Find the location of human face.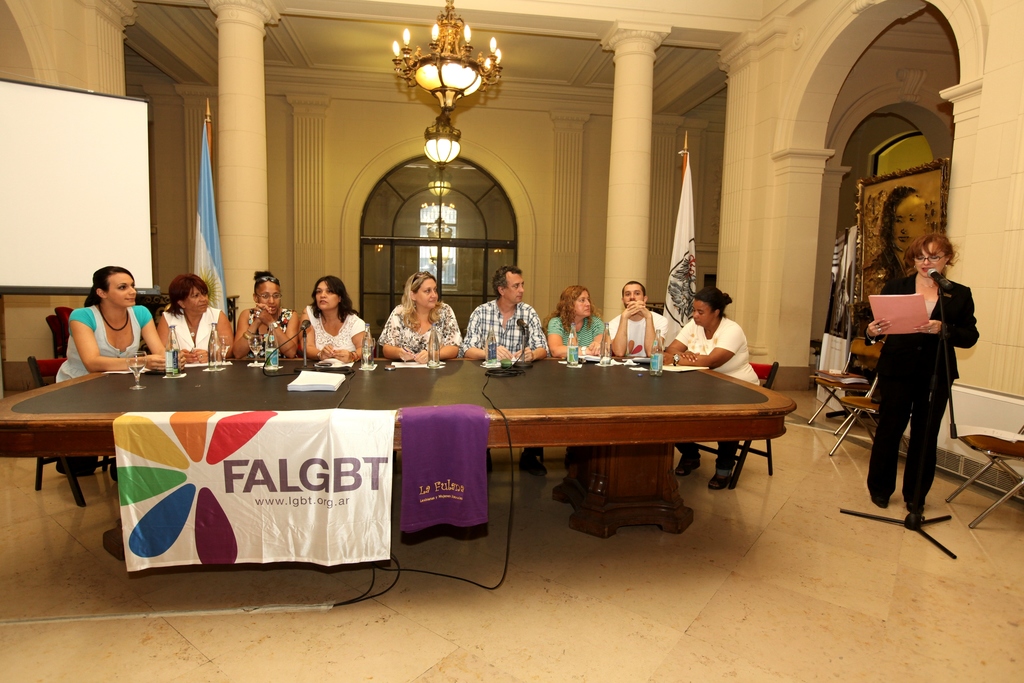
Location: bbox(916, 244, 945, 283).
